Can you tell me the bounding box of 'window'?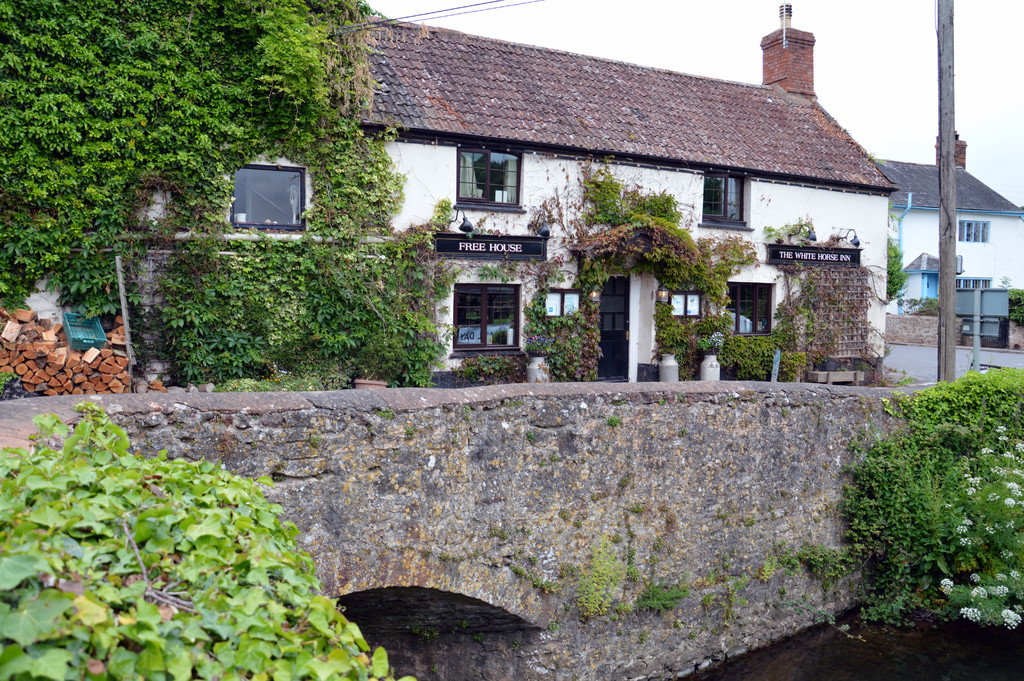
(726, 283, 776, 335).
